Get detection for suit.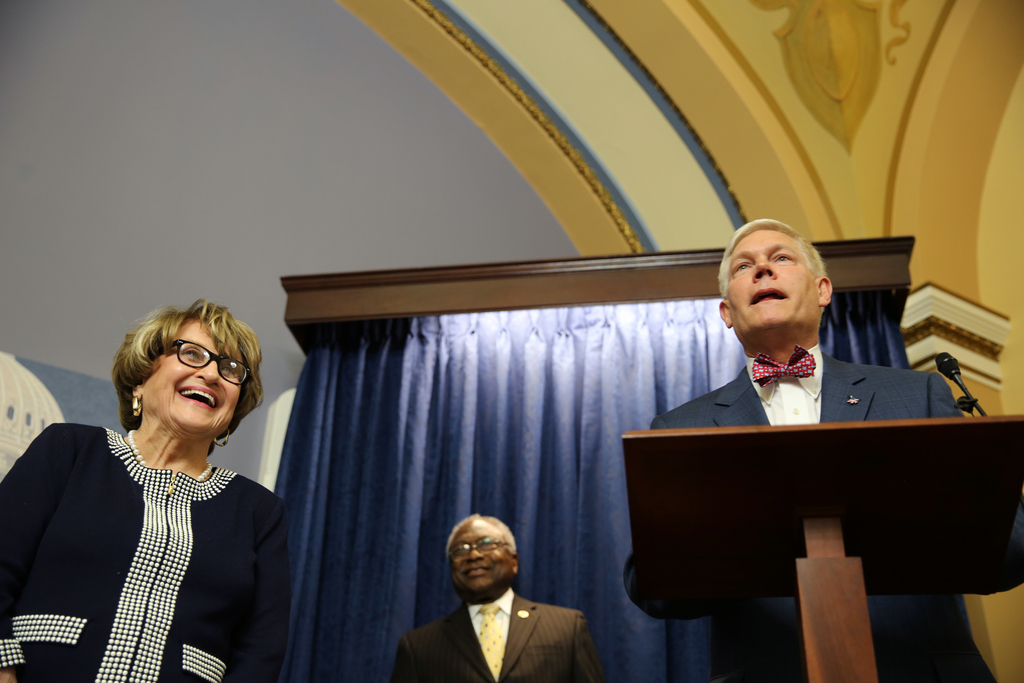
Detection: select_region(618, 350, 998, 682).
